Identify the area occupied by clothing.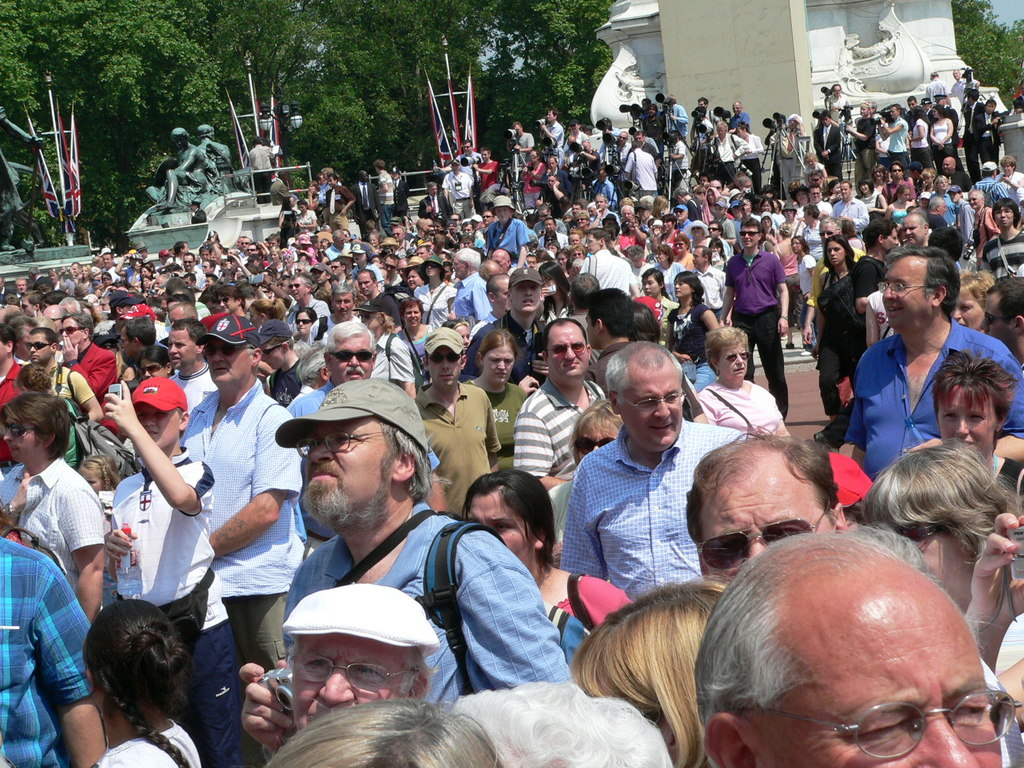
Area: locate(824, 100, 855, 117).
